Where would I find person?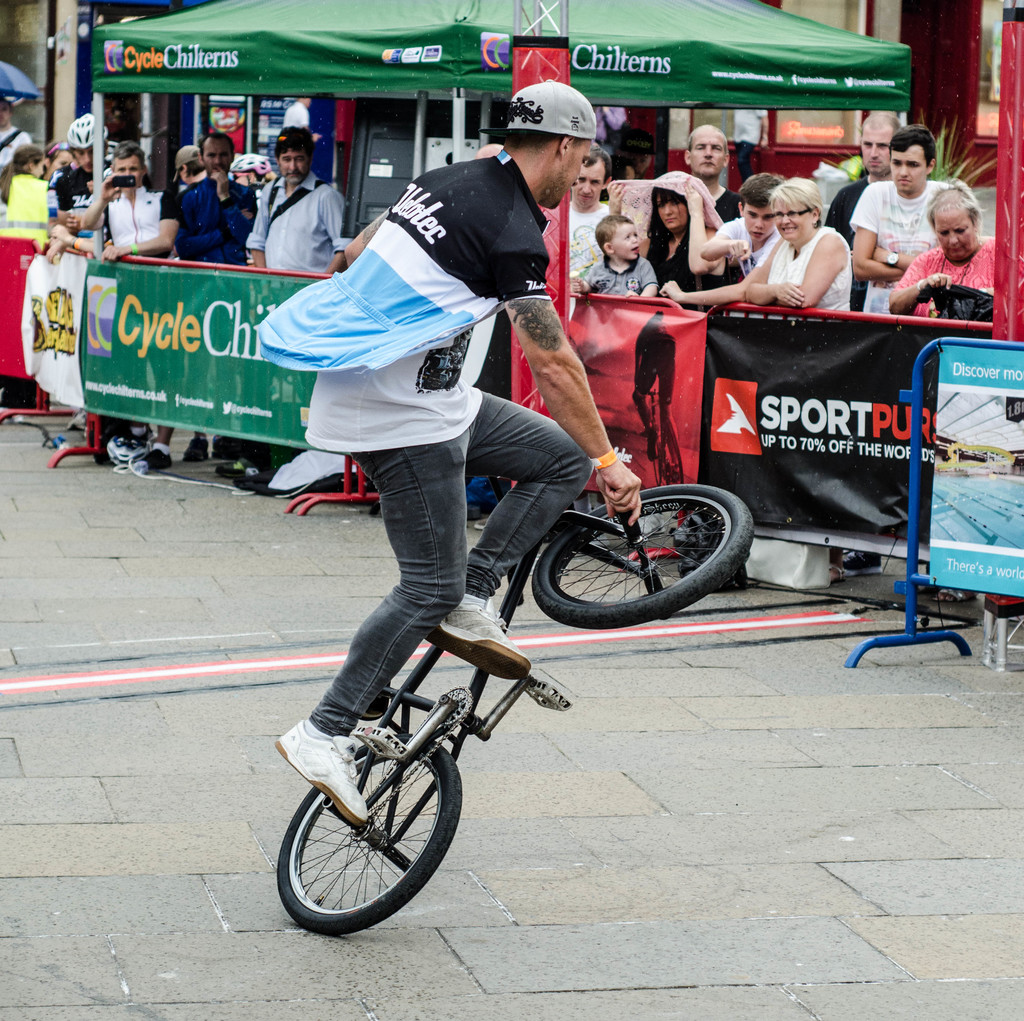
At rect(0, 102, 38, 174).
